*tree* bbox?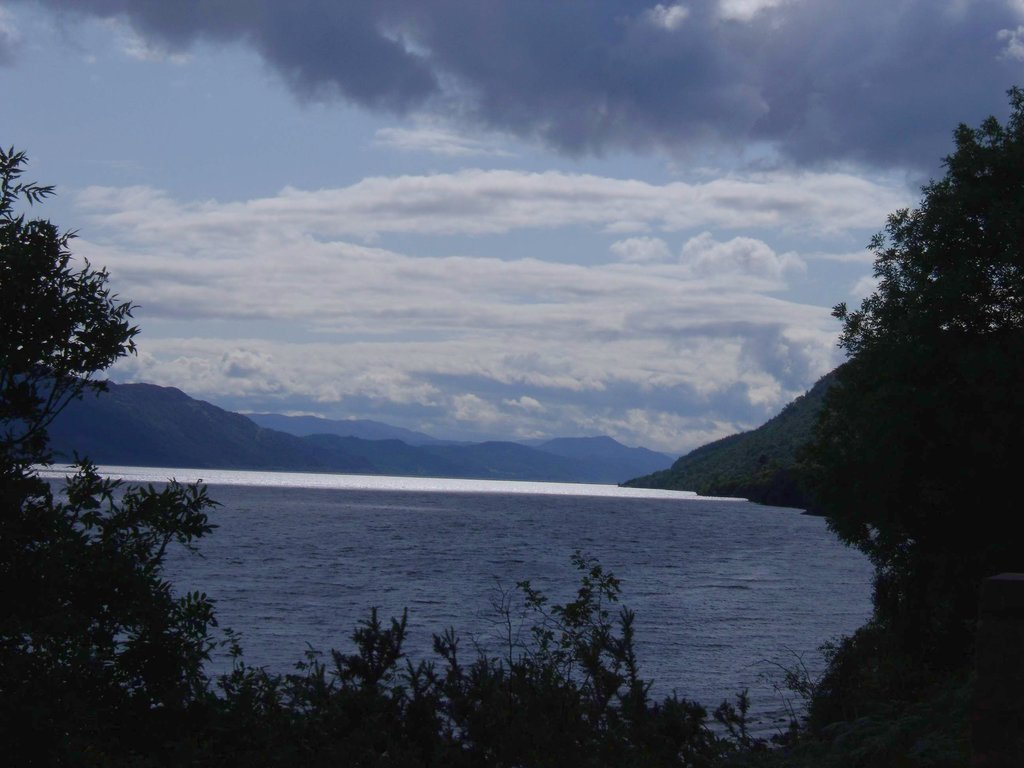
0,451,220,767
